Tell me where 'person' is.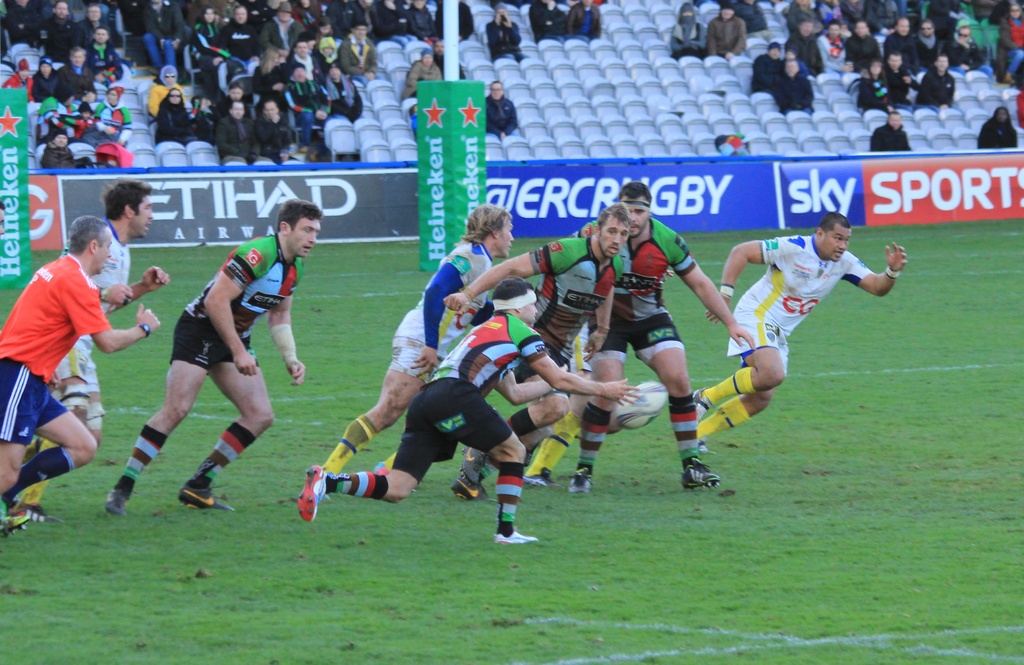
'person' is at detection(858, 61, 893, 105).
